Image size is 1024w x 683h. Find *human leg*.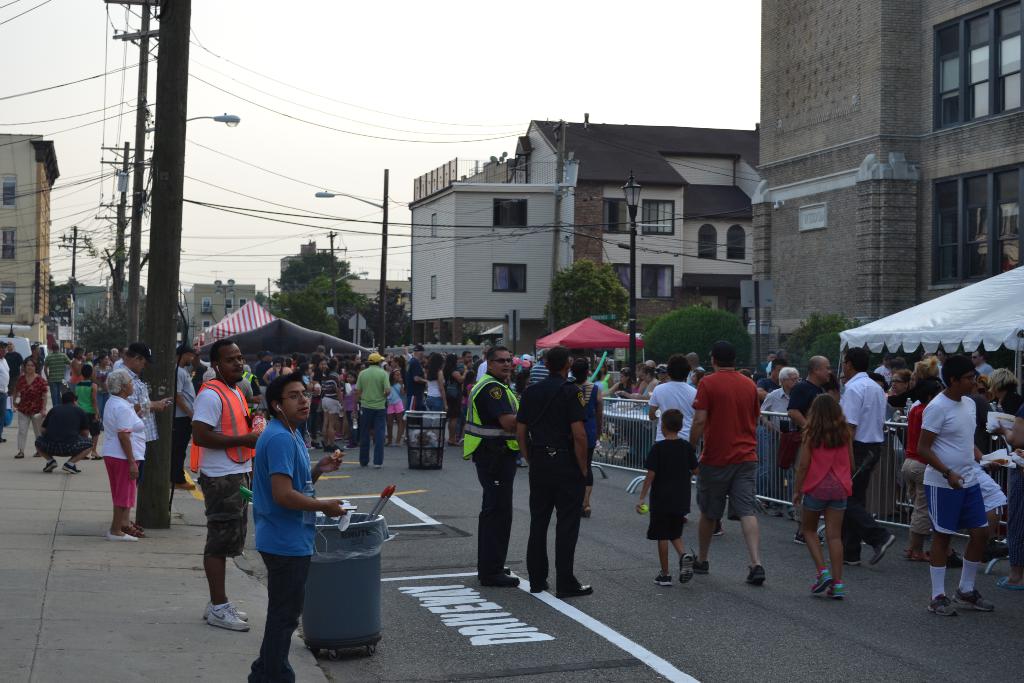
828,509,845,602.
